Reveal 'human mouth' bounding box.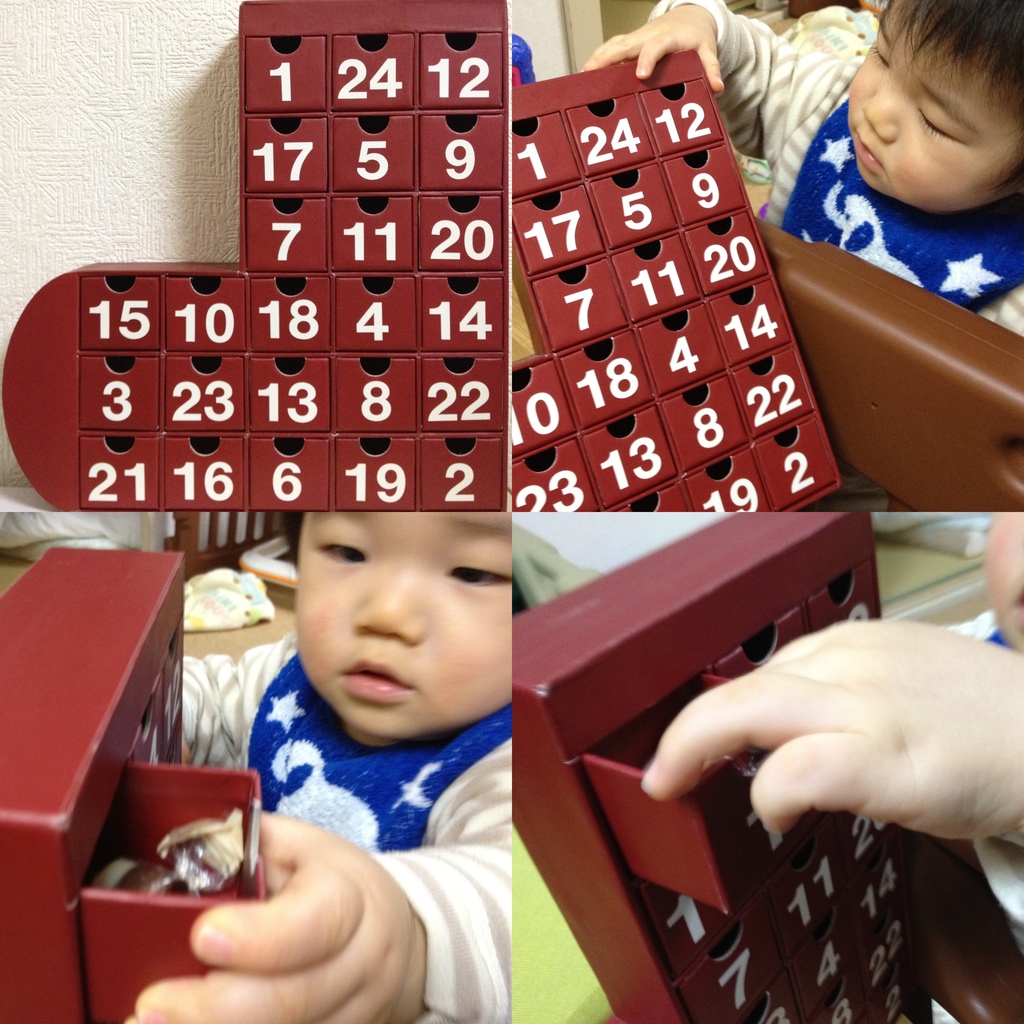
Revealed: [x1=853, y1=122, x2=884, y2=176].
